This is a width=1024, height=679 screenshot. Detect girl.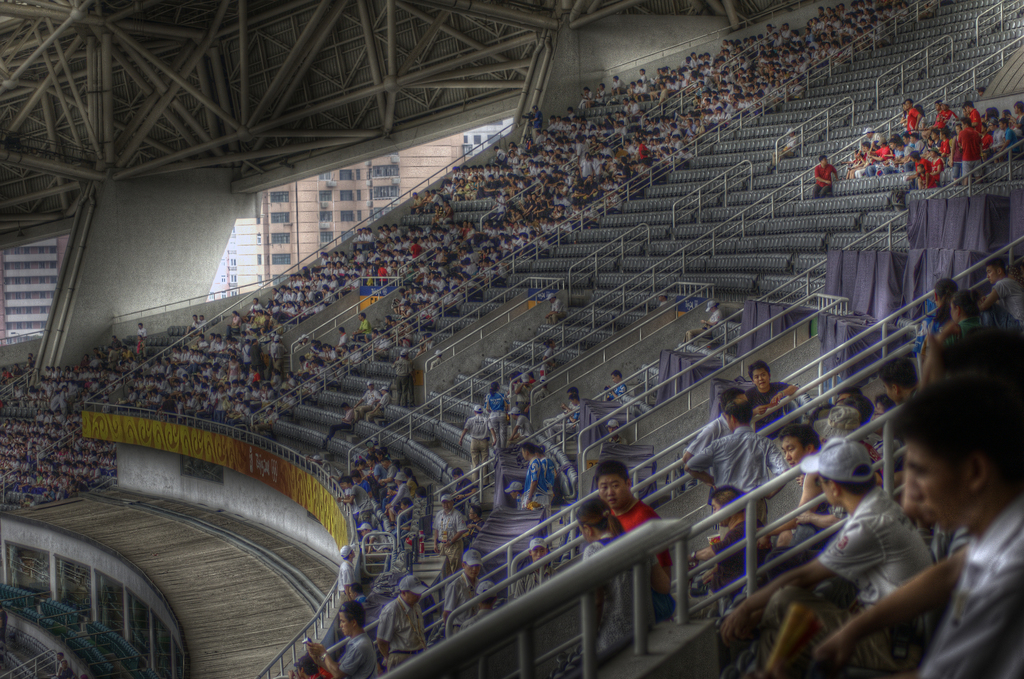
[left=534, top=443, right=555, bottom=500].
